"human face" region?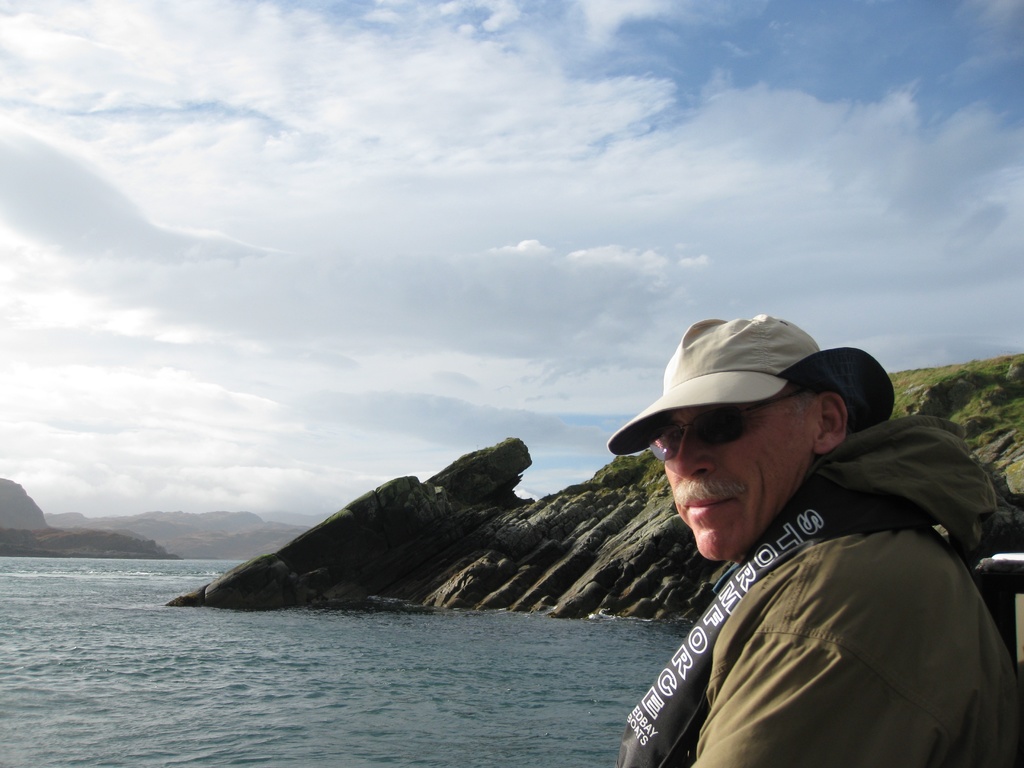
657 403 810 559
